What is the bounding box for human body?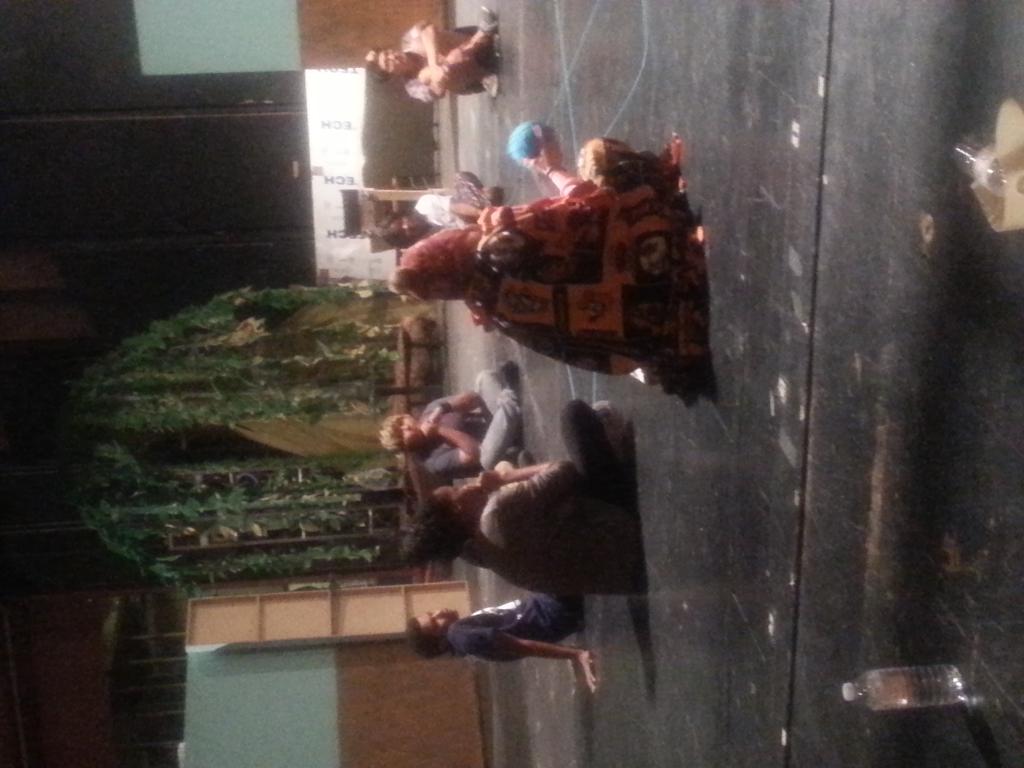
[418,367,509,475].
